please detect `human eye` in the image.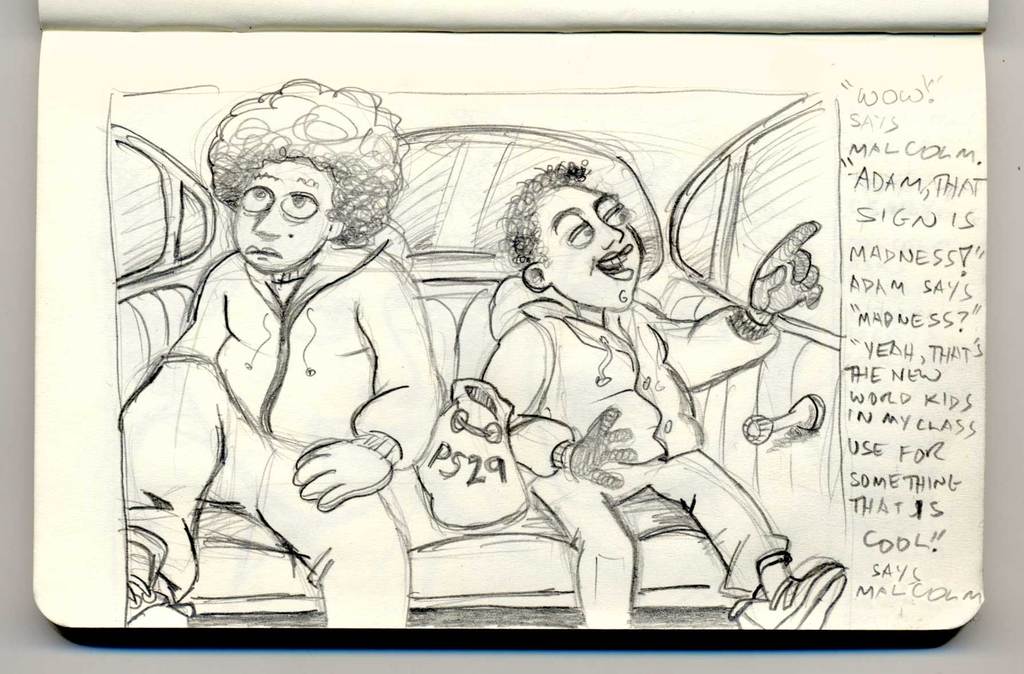
[241, 182, 275, 213].
